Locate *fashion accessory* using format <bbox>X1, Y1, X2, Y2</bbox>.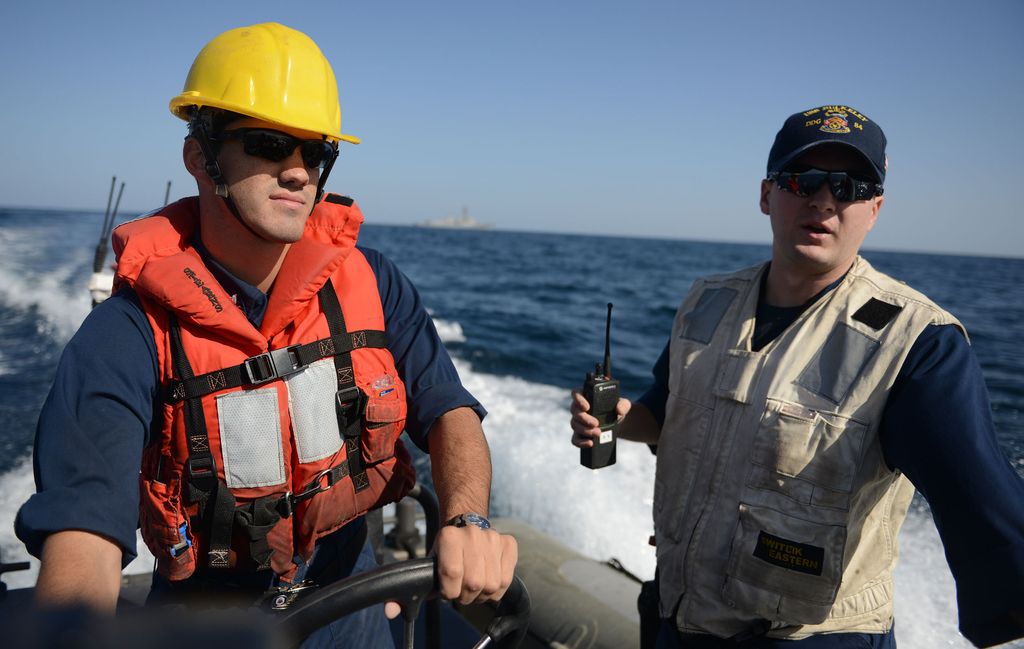
<bbox>771, 176, 883, 200</bbox>.
